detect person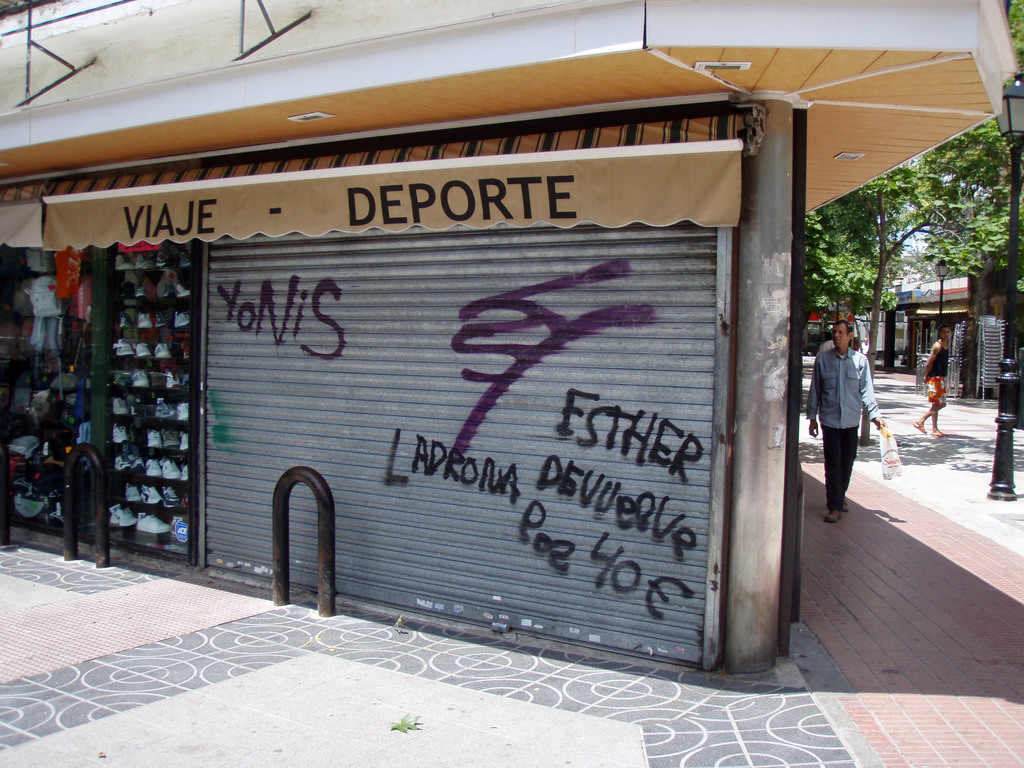
select_region(803, 320, 886, 521)
